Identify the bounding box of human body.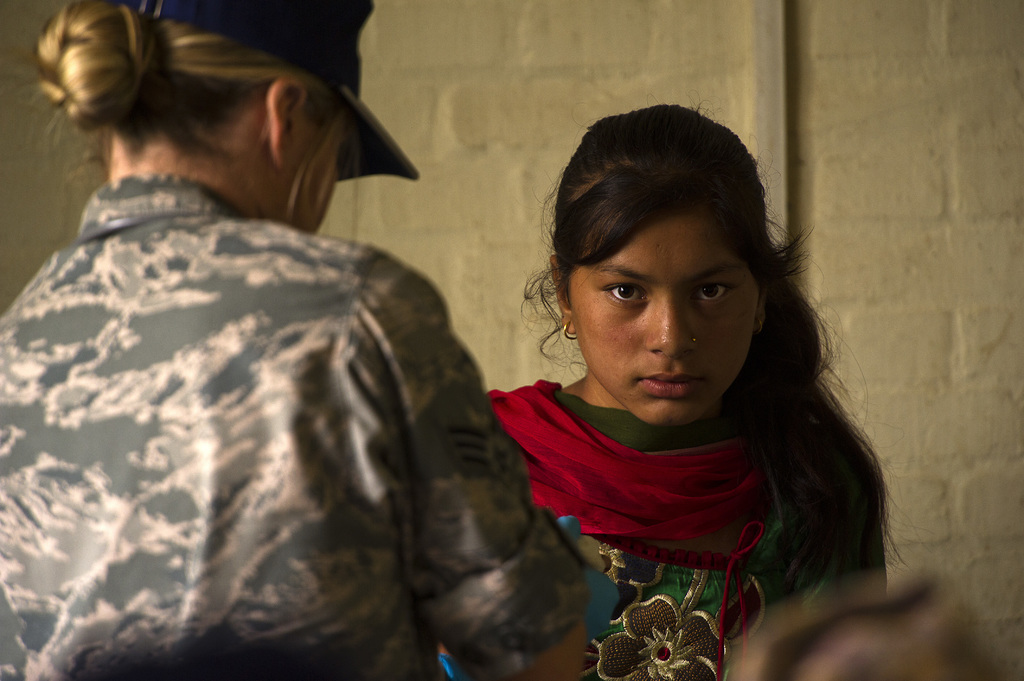
[left=483, top=101, right=890, bottom=680].
